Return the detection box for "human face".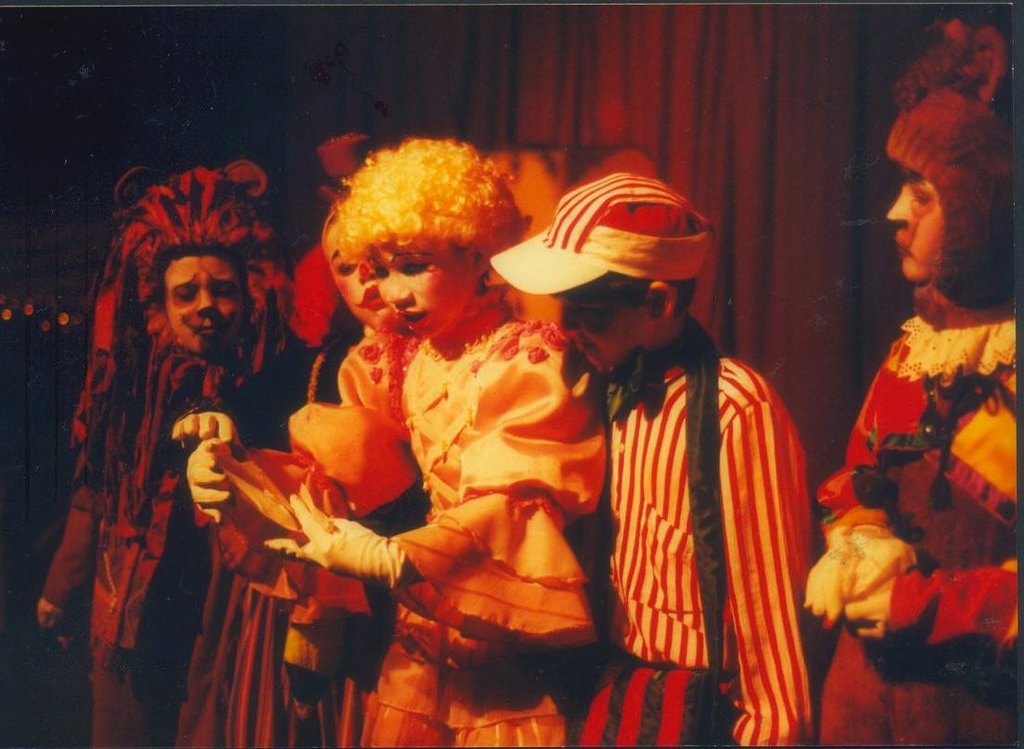
[x1=559, y1=273, x2=646, y2=363].
